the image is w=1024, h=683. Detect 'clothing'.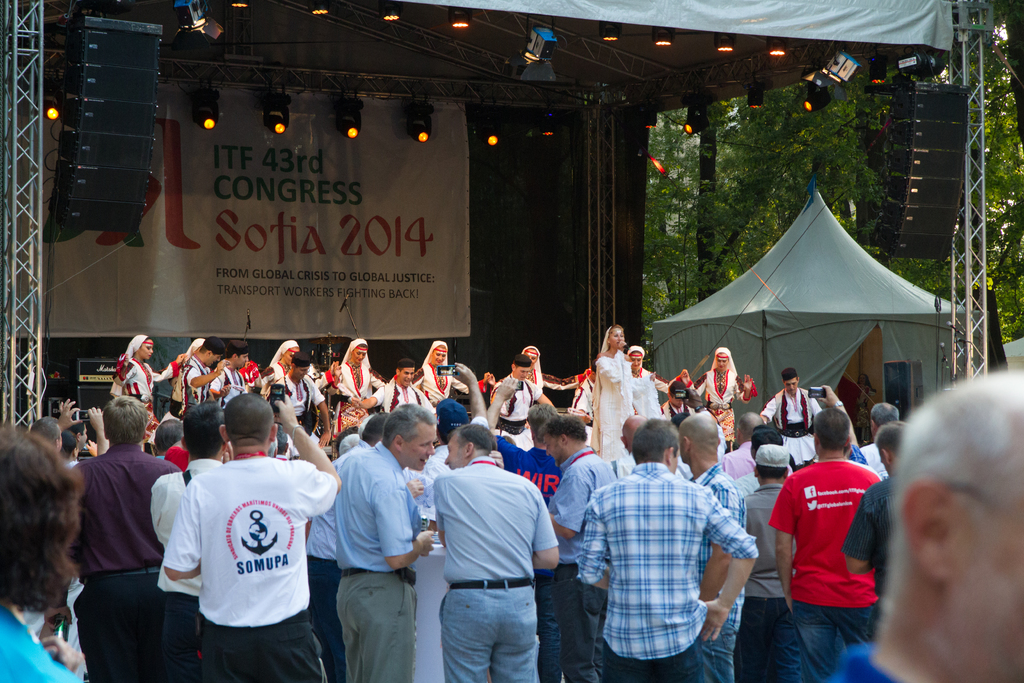
Detection: region(376, 377, 436, 411).
